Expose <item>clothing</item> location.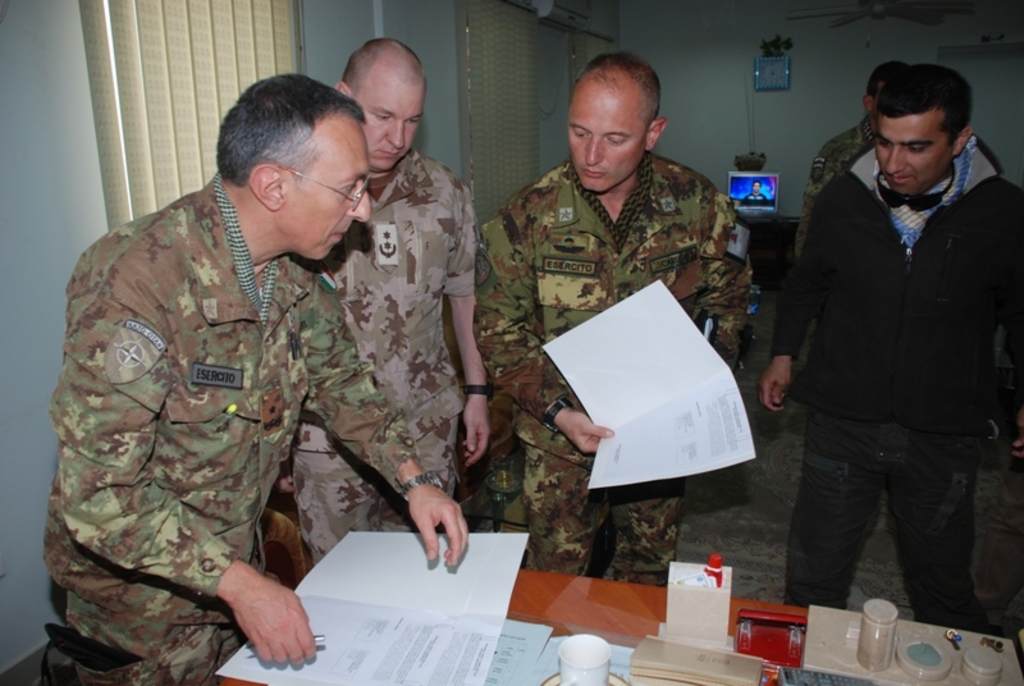
Exposed at bbox(765, 134, 1023, 631).
